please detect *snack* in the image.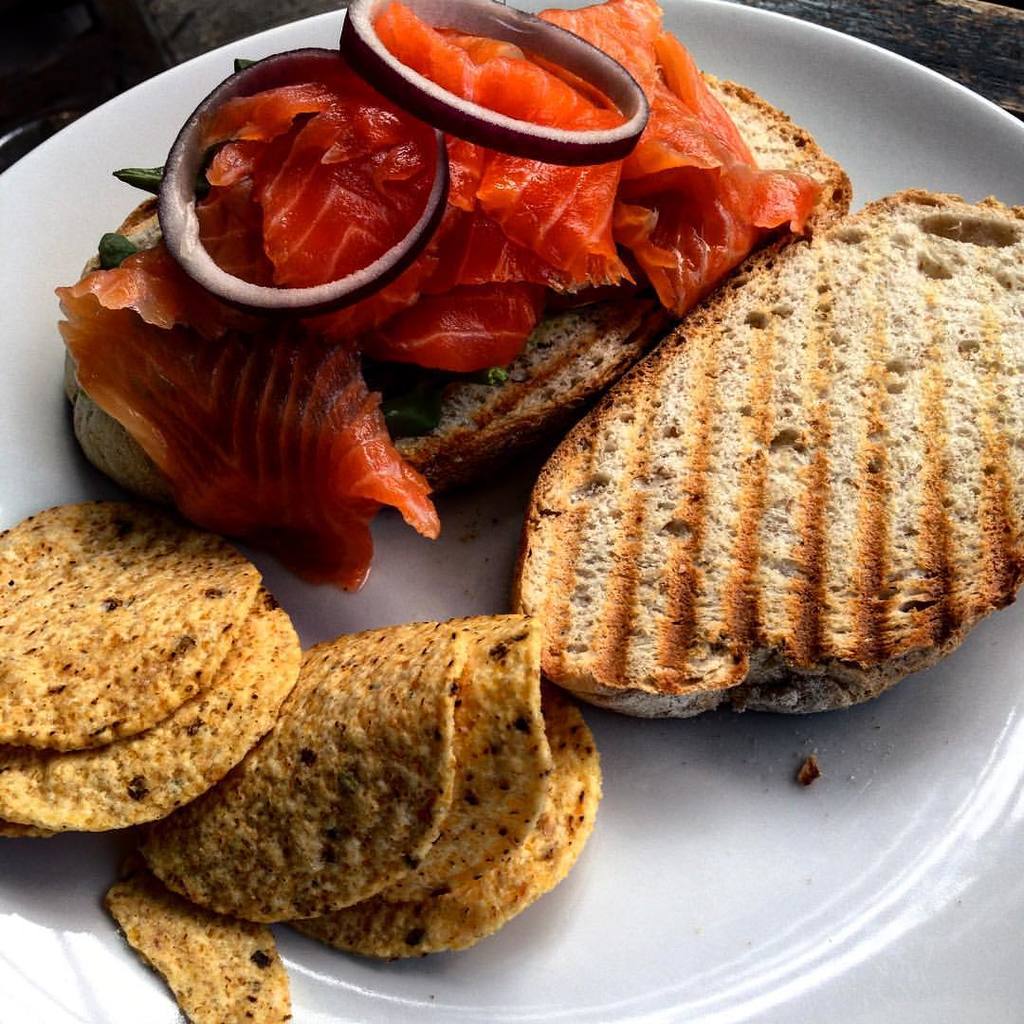
detection(54, 0, 848, 592).
